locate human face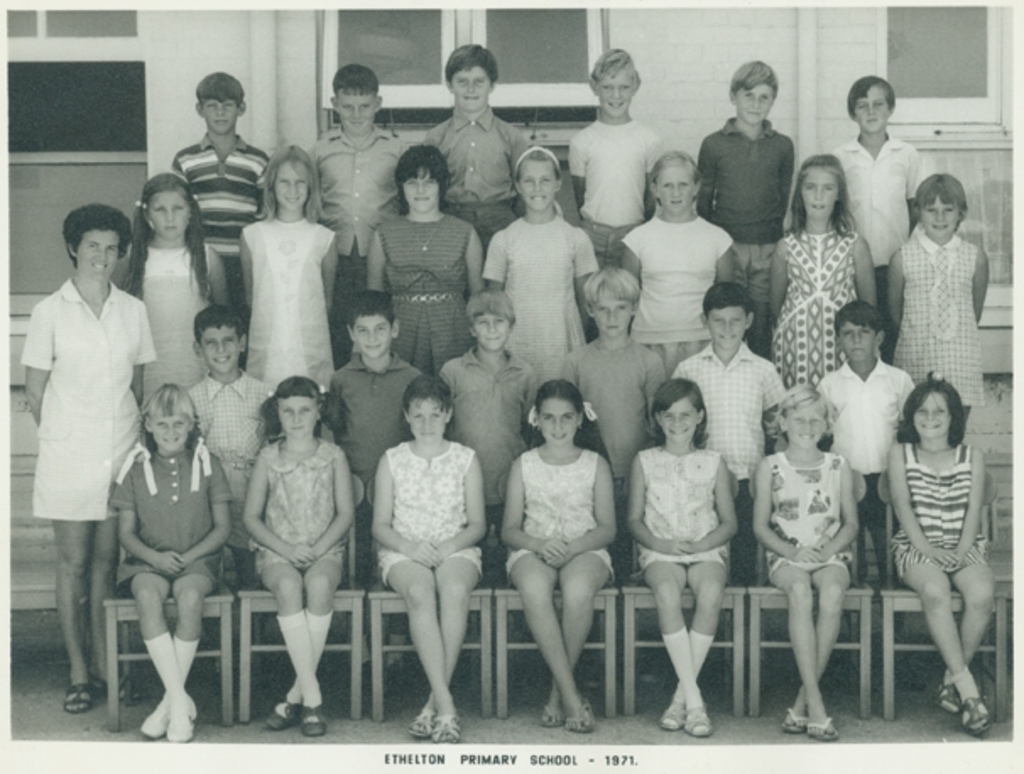
box=[275, 392, 318, 434]
